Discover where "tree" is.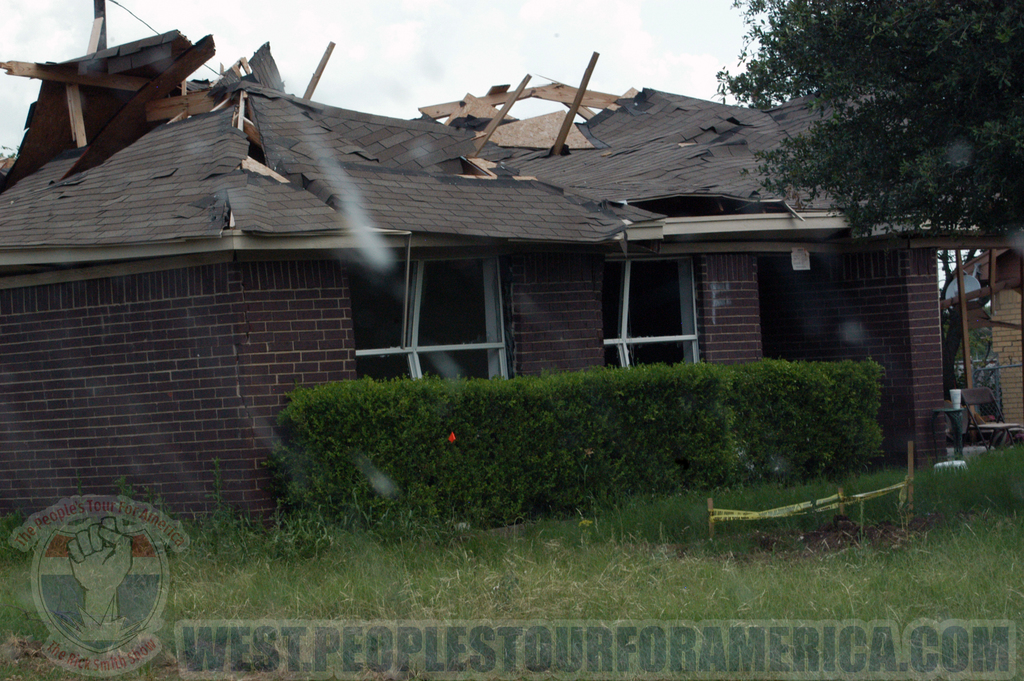
Discovered at <box>703,0,1023,242</box>.
